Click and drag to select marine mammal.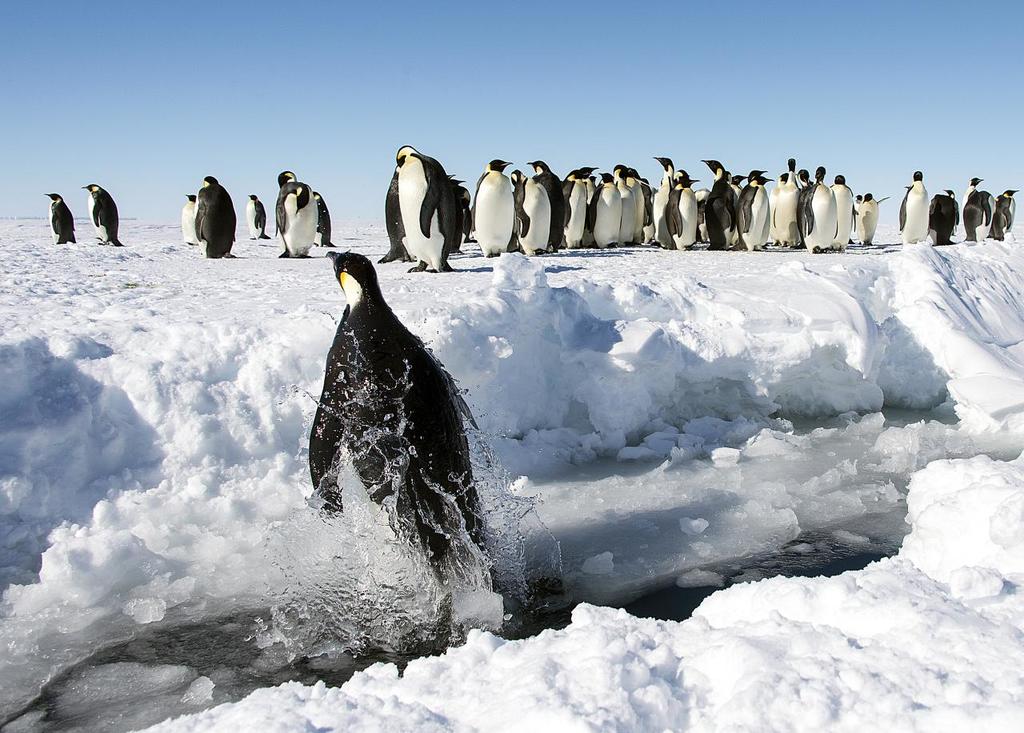
Selection: (x1=976, y1=192, x2=993, y2=234).
